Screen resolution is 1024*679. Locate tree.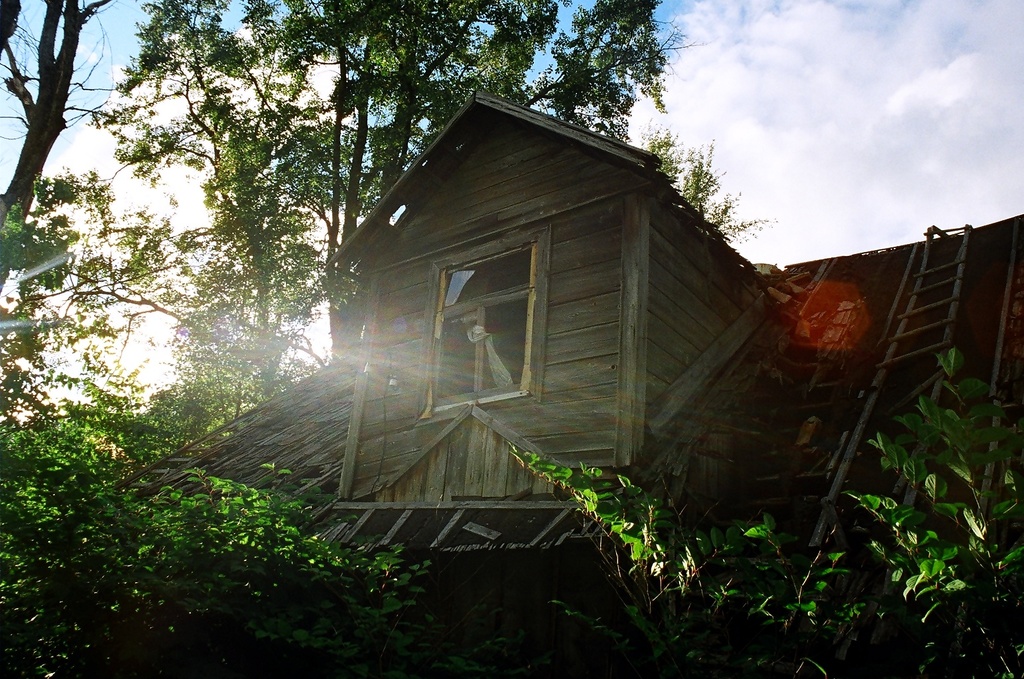
box(7, 4, 103, 192).
